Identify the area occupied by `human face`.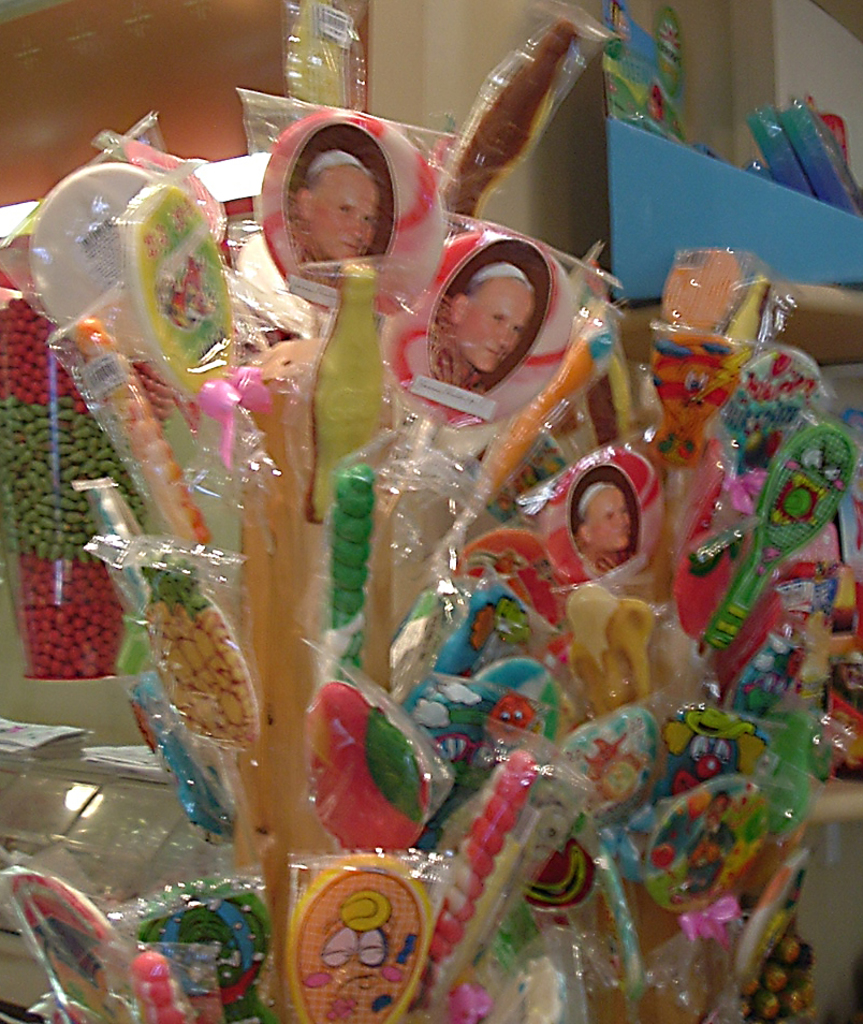
Area: [x1=585, y1=484, x2=641, y2=552].
